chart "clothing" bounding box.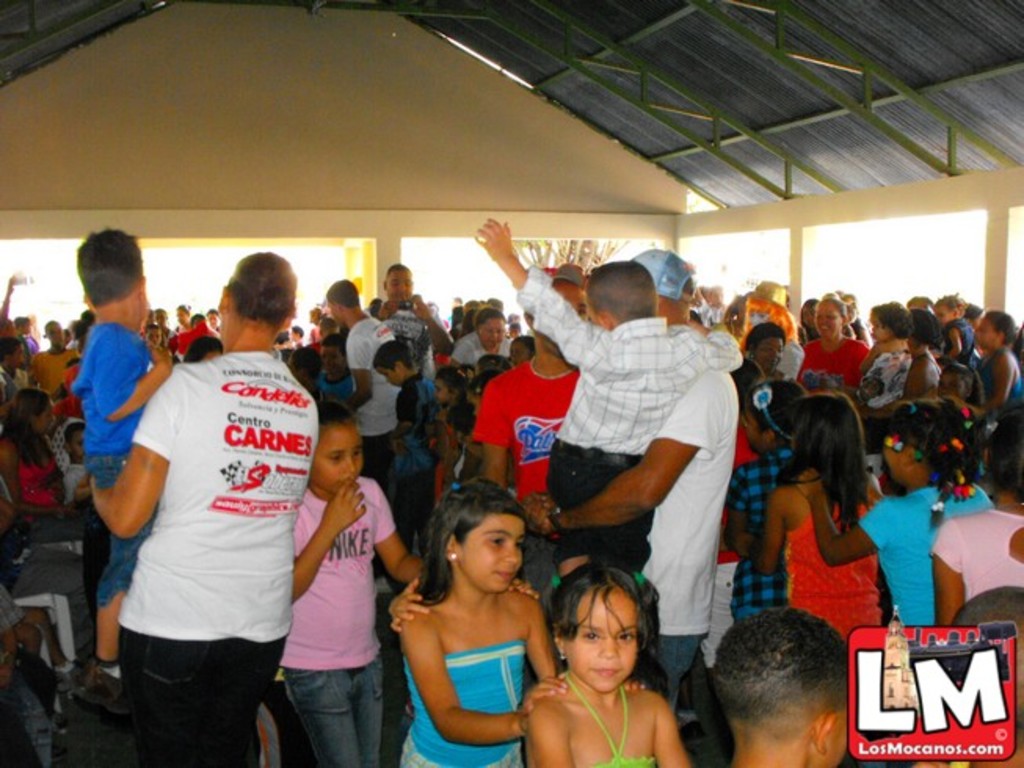
Charted: 270:473:397:766.
